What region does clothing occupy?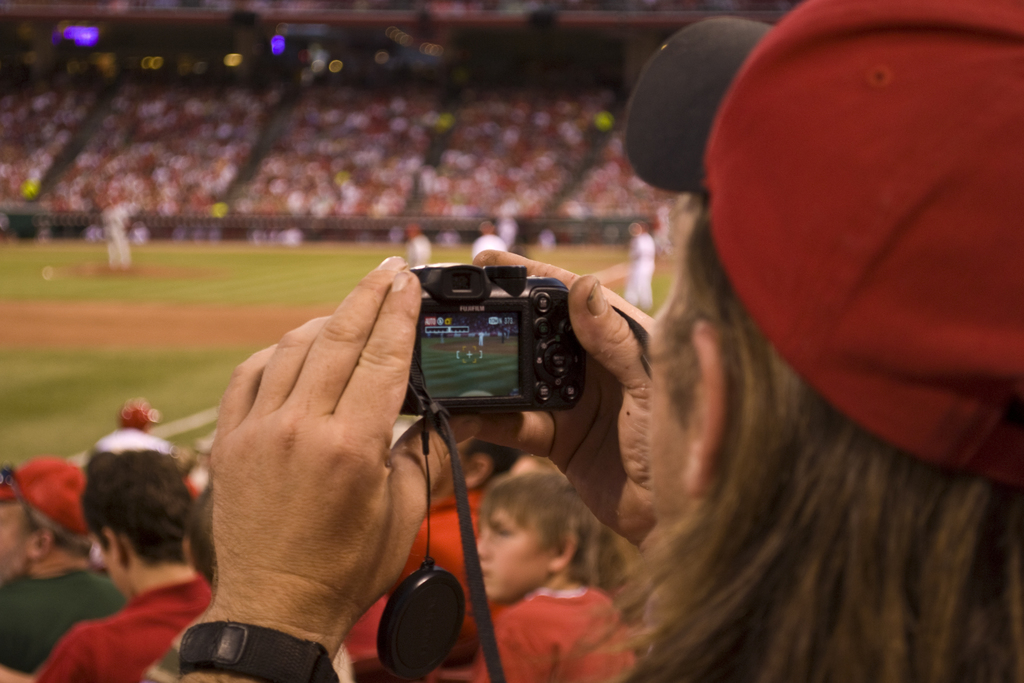
(left=0, top=583, right=122, bottom=682).
